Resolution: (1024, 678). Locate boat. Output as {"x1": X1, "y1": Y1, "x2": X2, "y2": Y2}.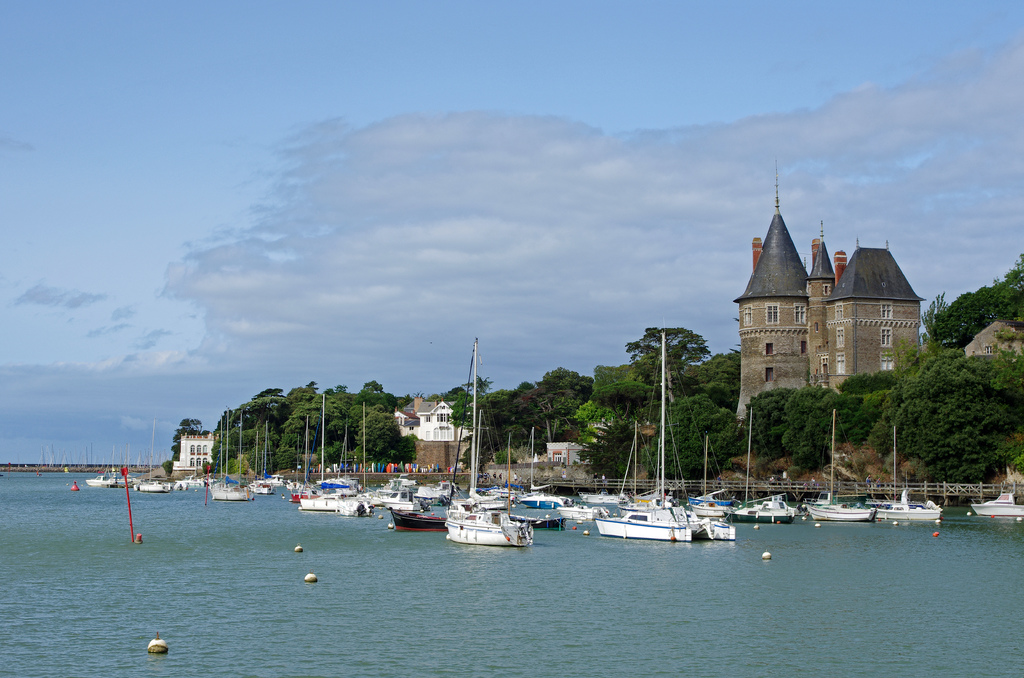
{"x1": 614, "y1": 417, "x2": 676, "y2": 512}.
